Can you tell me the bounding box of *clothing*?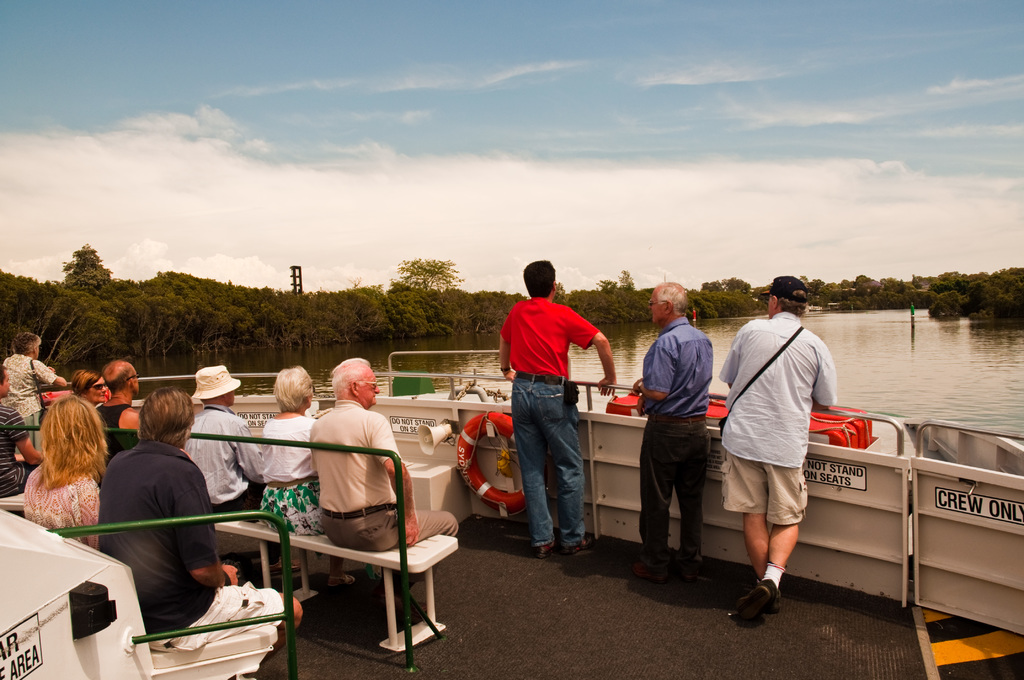
region(16, 469, 118, 546).
